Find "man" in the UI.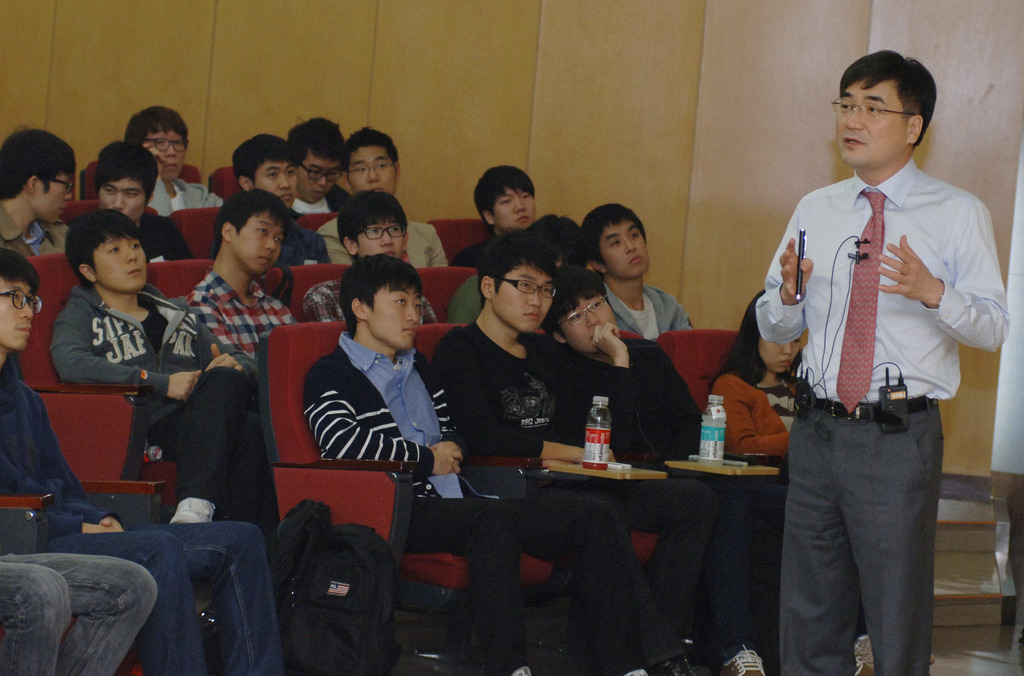
UI element at bbox(297, 257, 673, 675).
